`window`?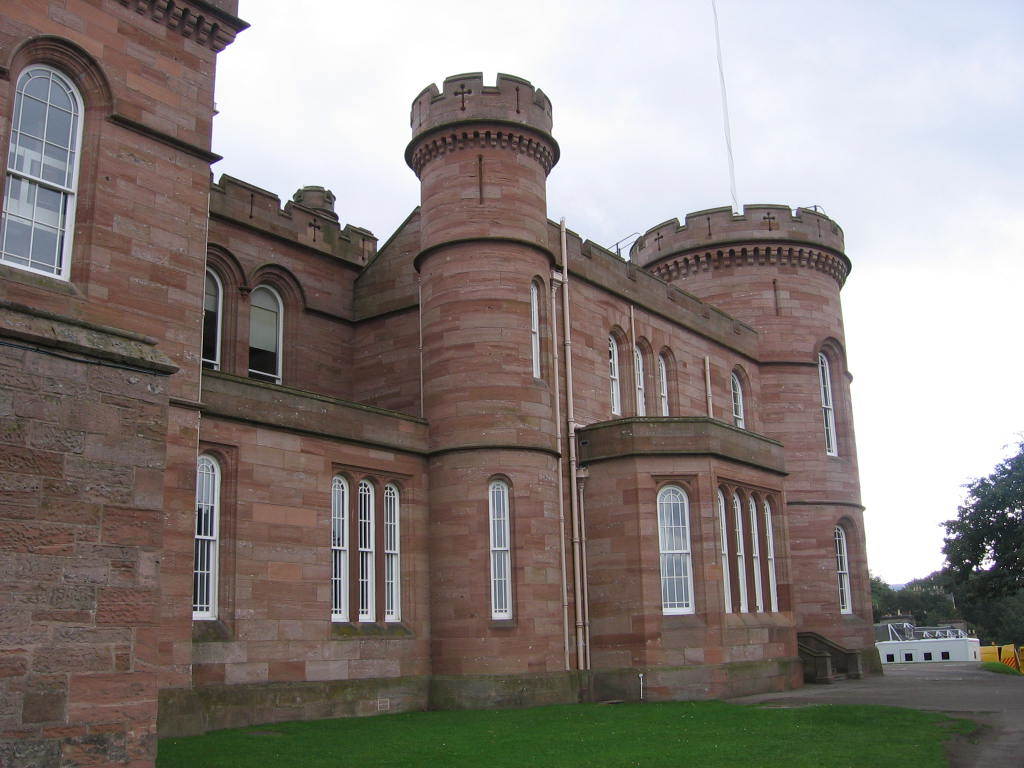
(x1=11, y1=29, x2=89, y2=288)
